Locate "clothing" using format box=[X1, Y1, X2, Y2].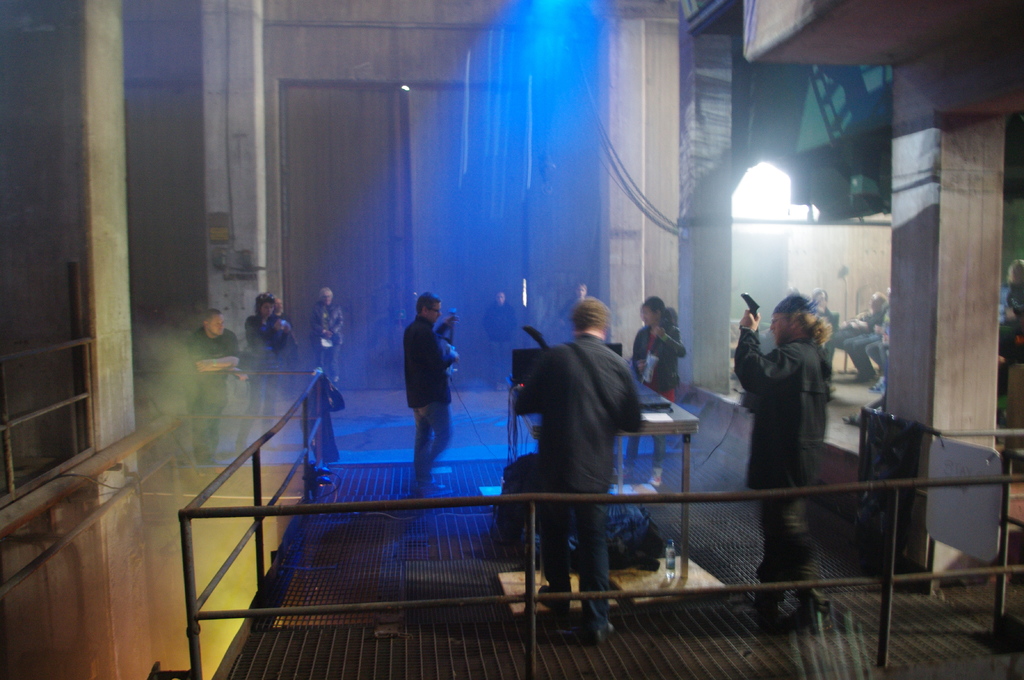
box=[811, 301, 833, 317].
